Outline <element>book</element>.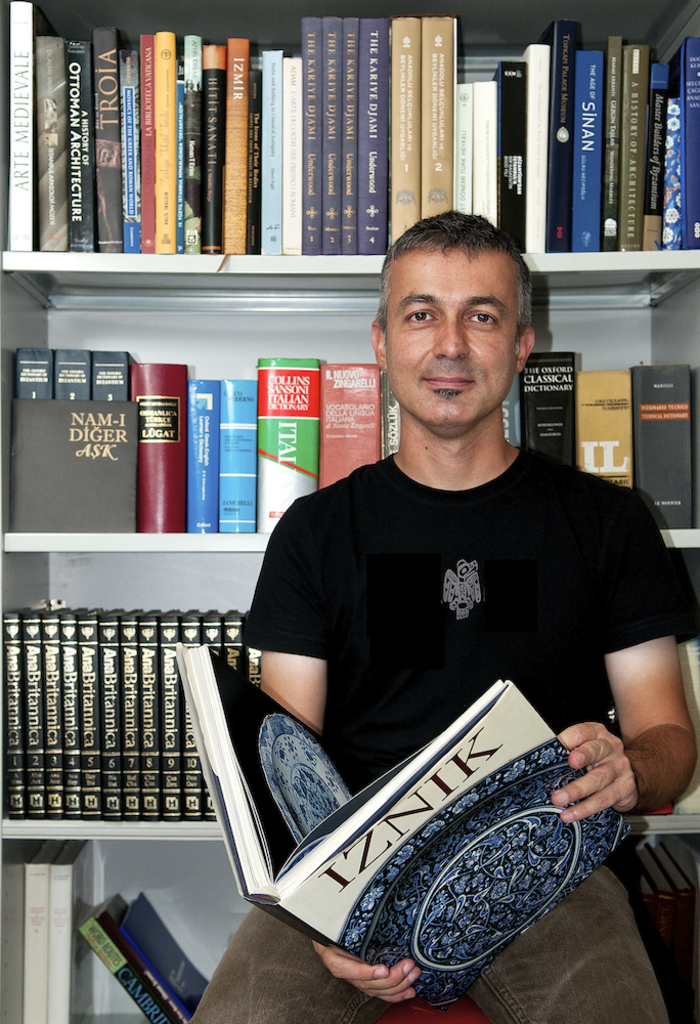
Outline: [179, 27, 196, 247].
